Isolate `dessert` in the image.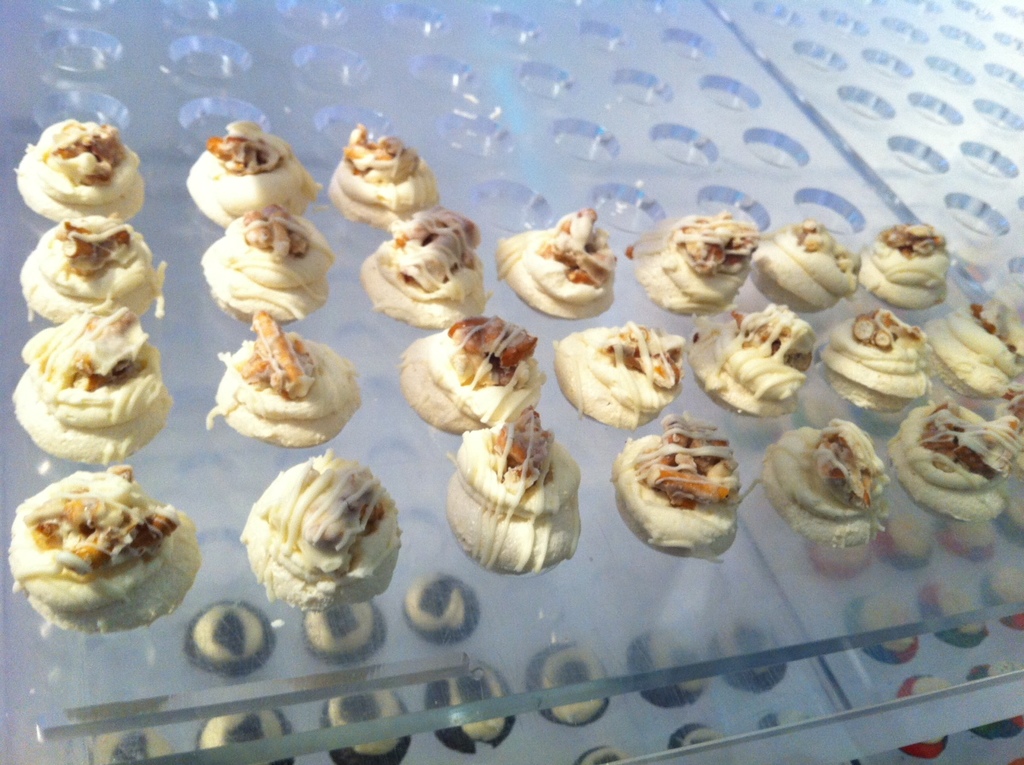
Isolated region: l=622, t=628, r=725, b=707.
